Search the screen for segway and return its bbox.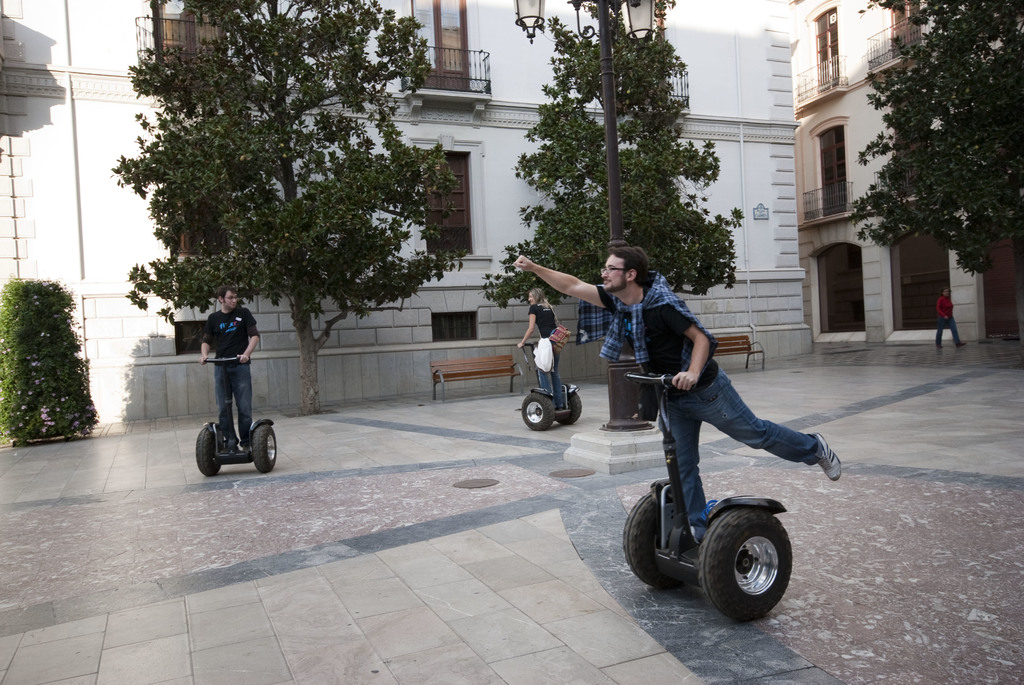
Found: bbox(520, 340, 581, 430).
